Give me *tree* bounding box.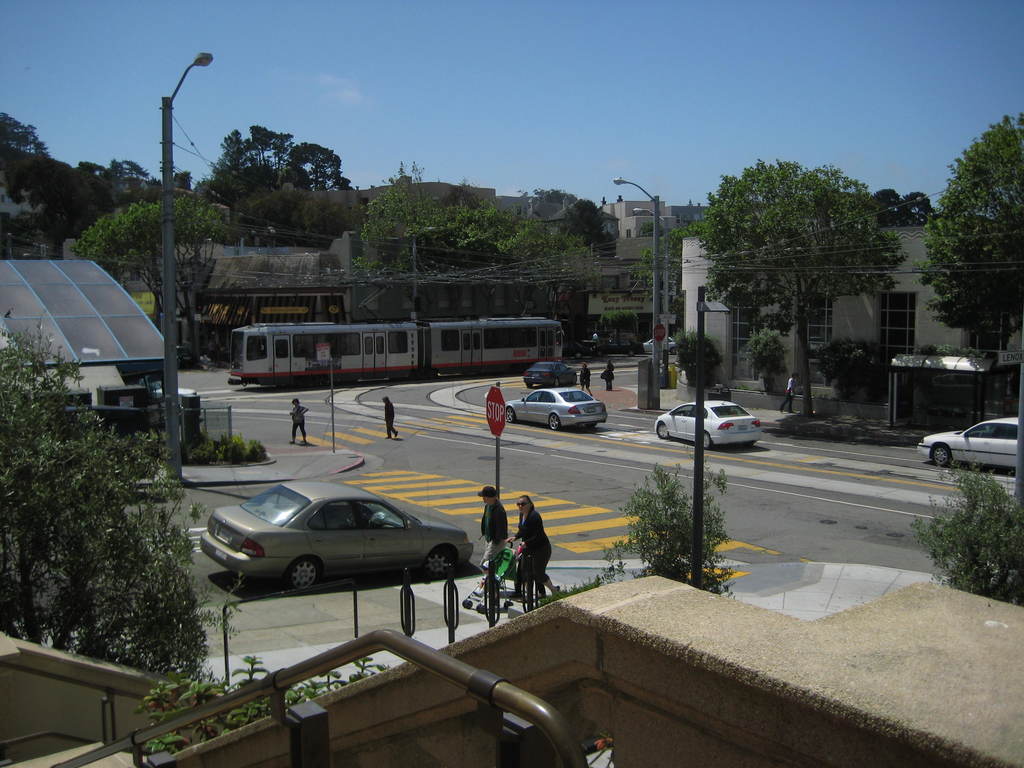
[x1=70, y1=192, x2=226, y2=366].
